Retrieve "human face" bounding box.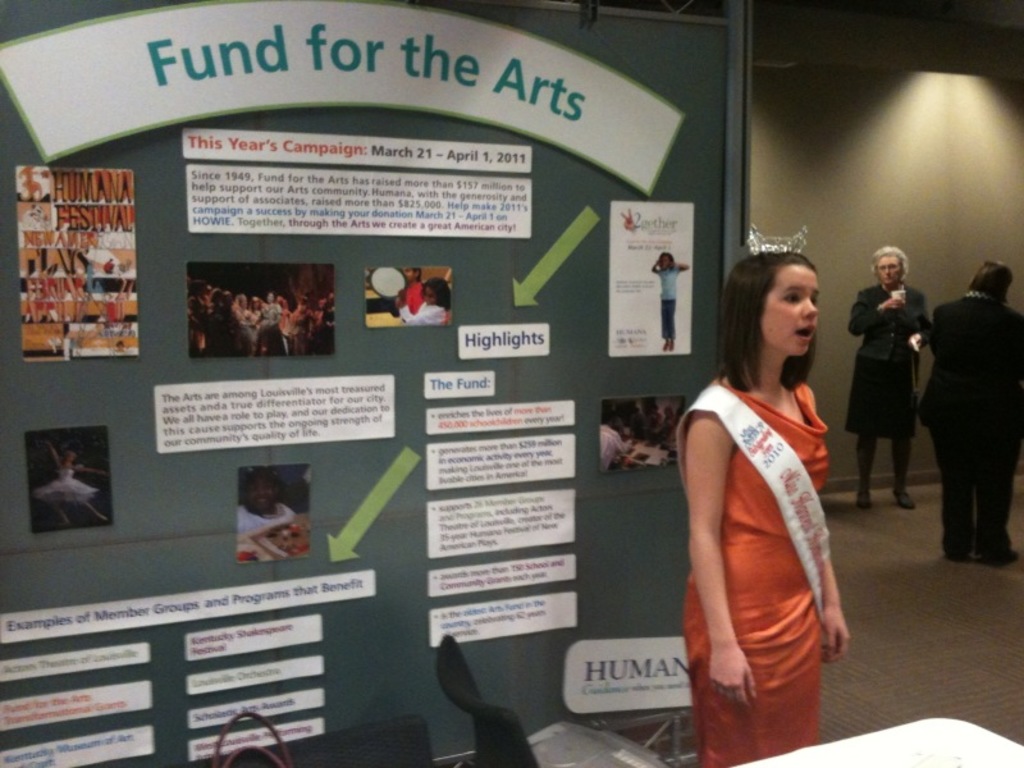
Bounding box: locate(250, 477, 275, 512).
